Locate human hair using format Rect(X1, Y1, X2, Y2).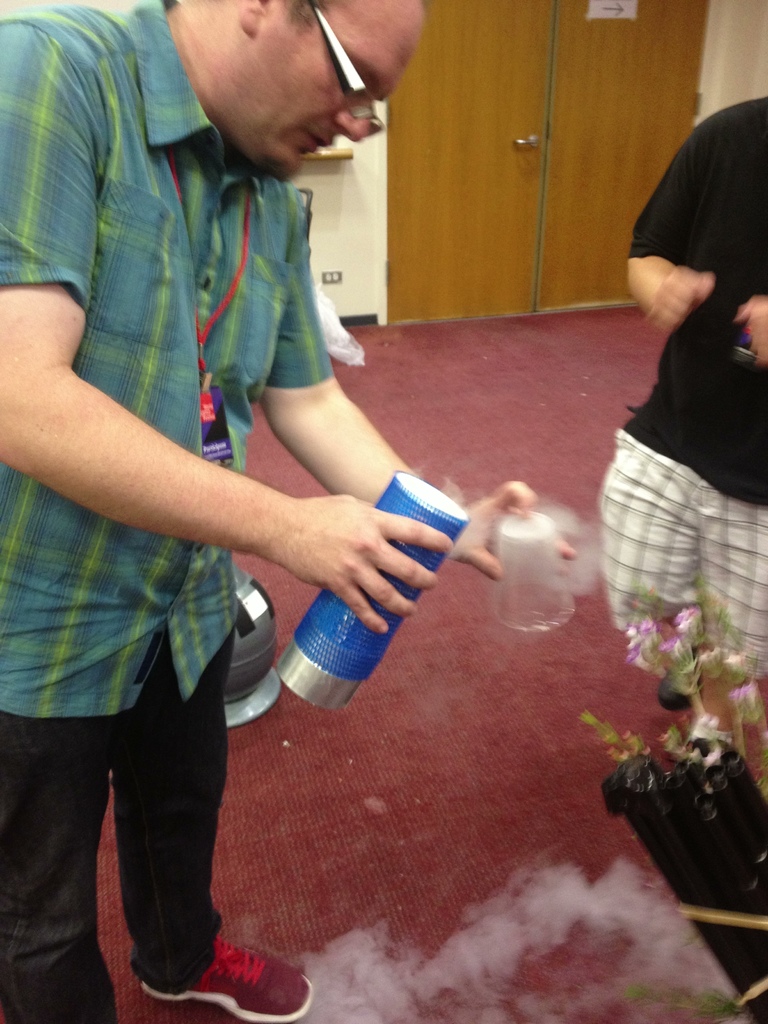
Rect(160, 0, 326, 33).
